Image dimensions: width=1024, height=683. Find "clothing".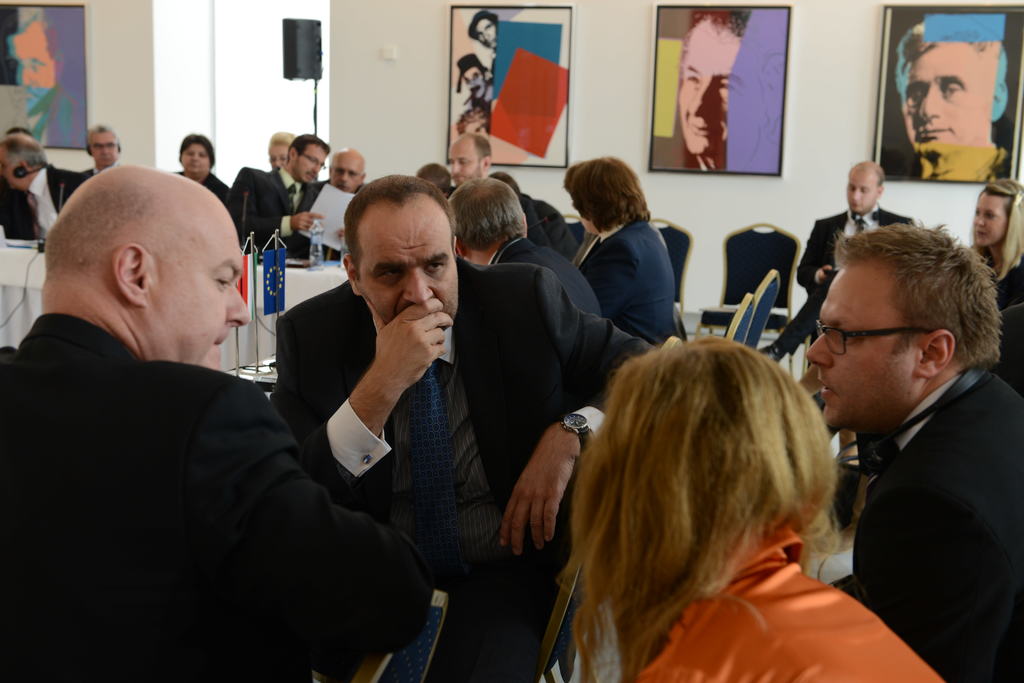
bbox=[244, 168, 316, 257].
